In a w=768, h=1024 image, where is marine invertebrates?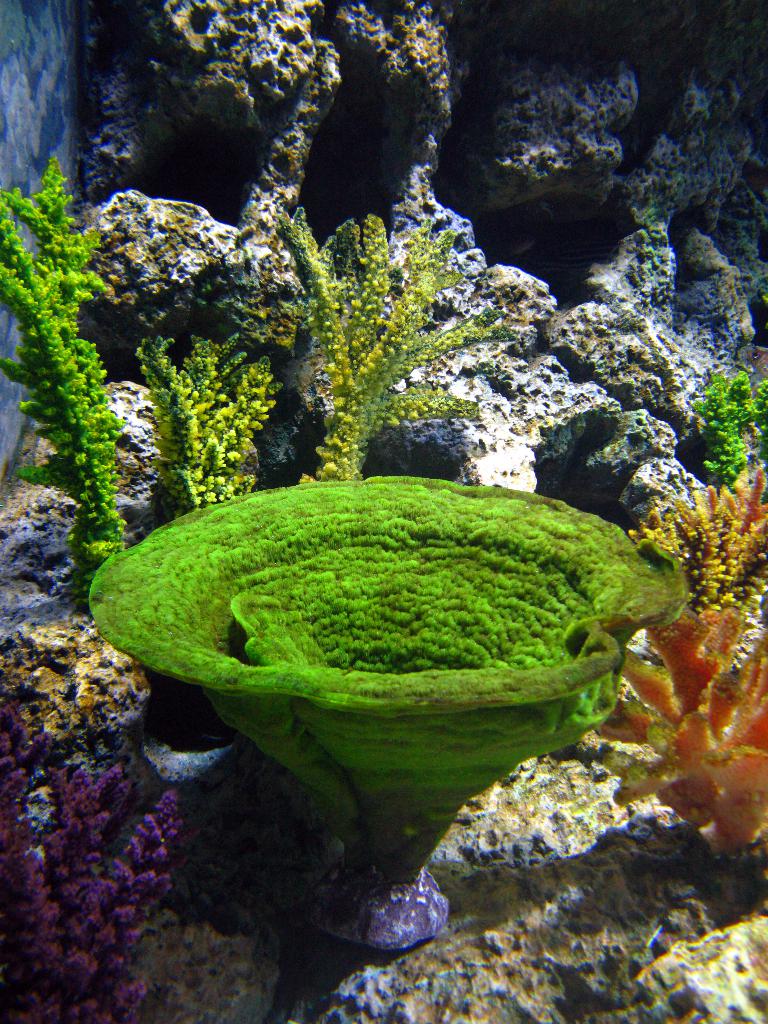
box(614, 464, 767, 685).
